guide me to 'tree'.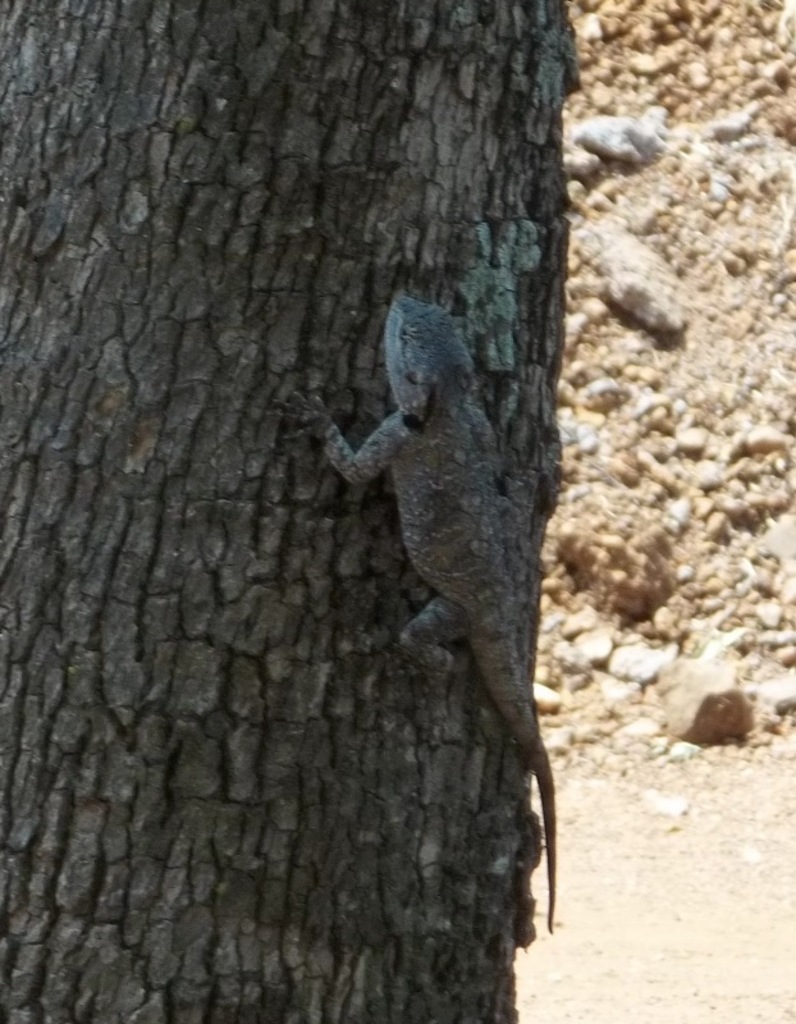
Guidance: bbox(0, 0, 564, 1023).
